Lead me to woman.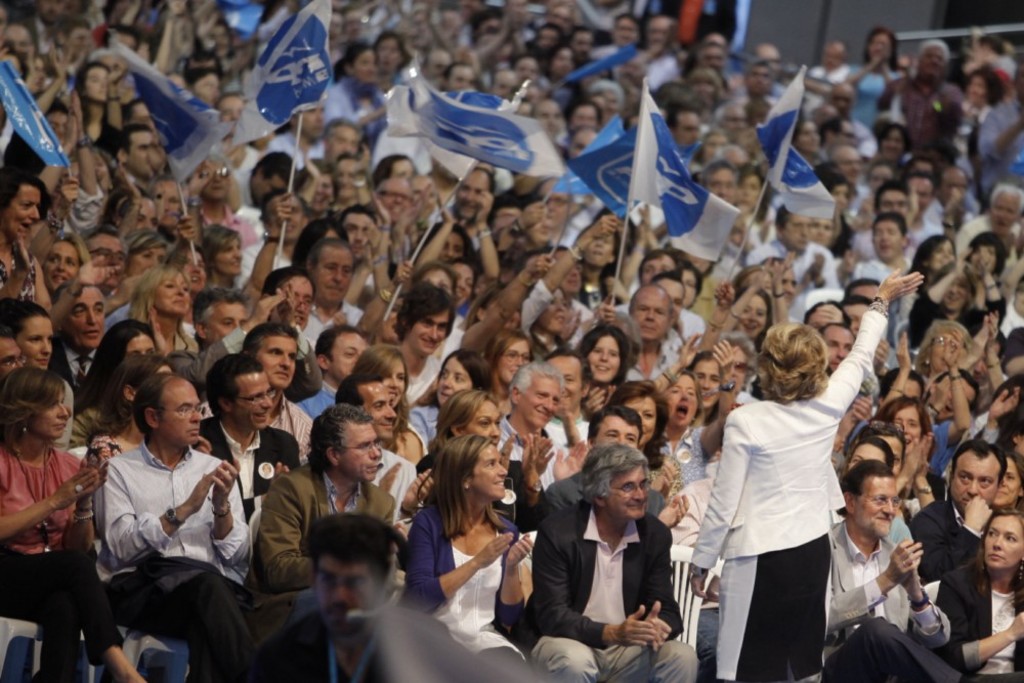
Lead to crop(525, 289, 579, 352).
